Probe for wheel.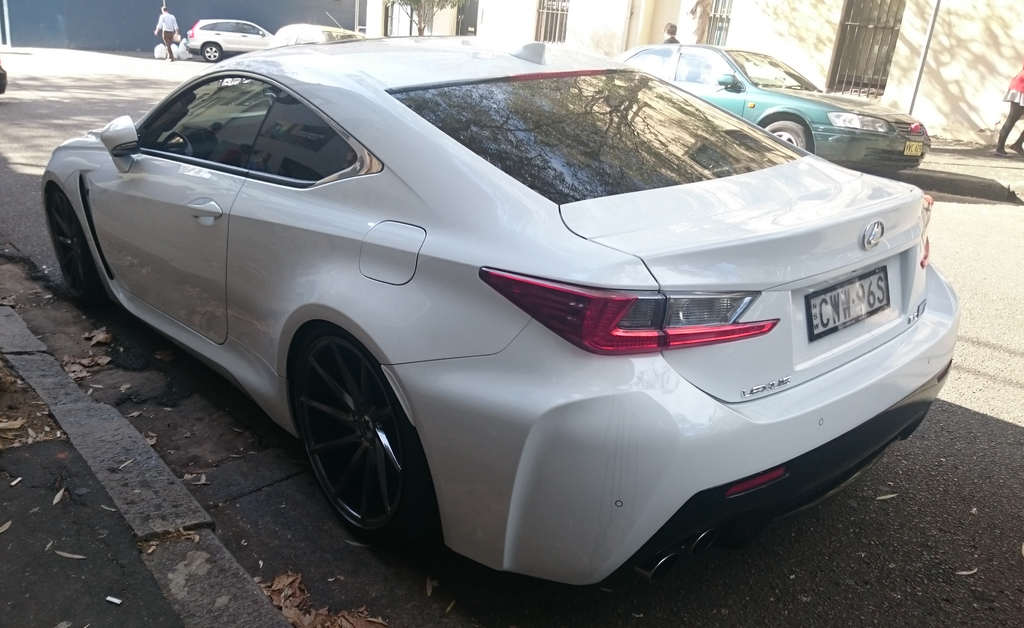
Probe result: detection(43, 178, 99, 308).
